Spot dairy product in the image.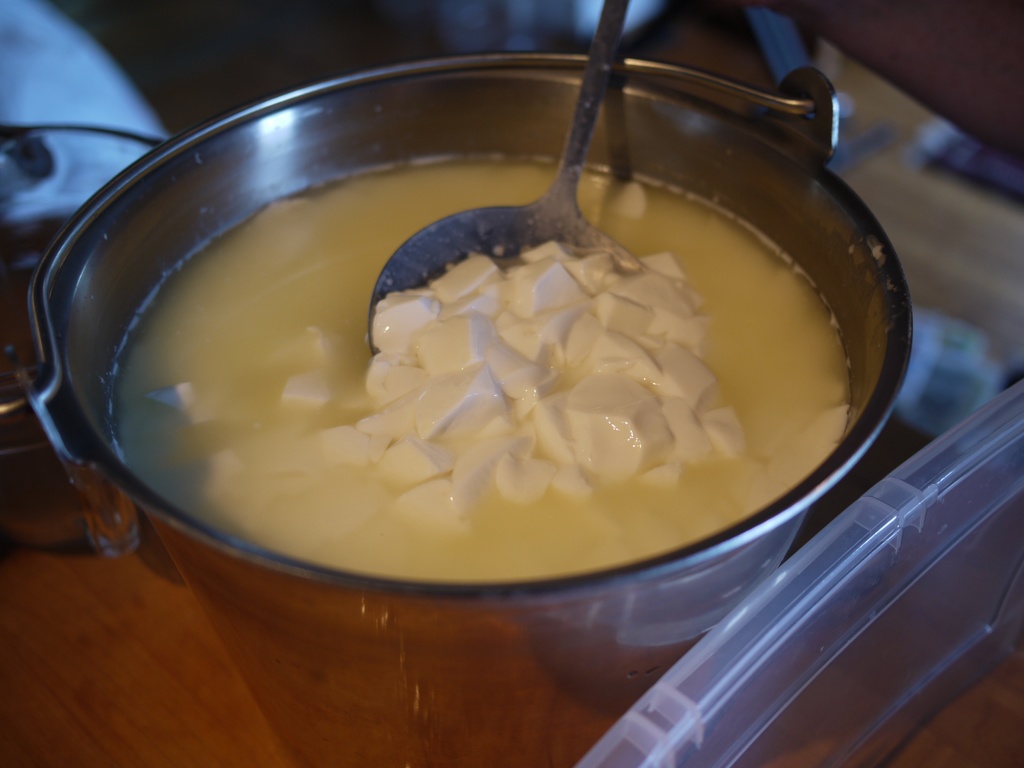
dairy product found at BBox(395, 317, 479, 380).
